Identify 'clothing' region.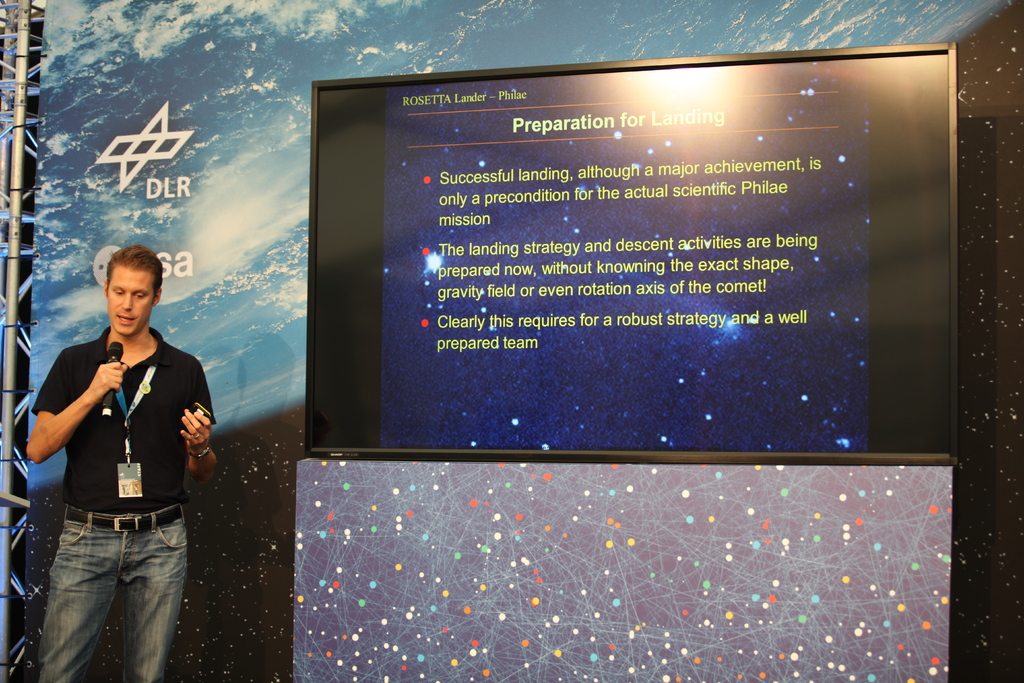
Region: left=37, top=301, right=204, bottom=611.
